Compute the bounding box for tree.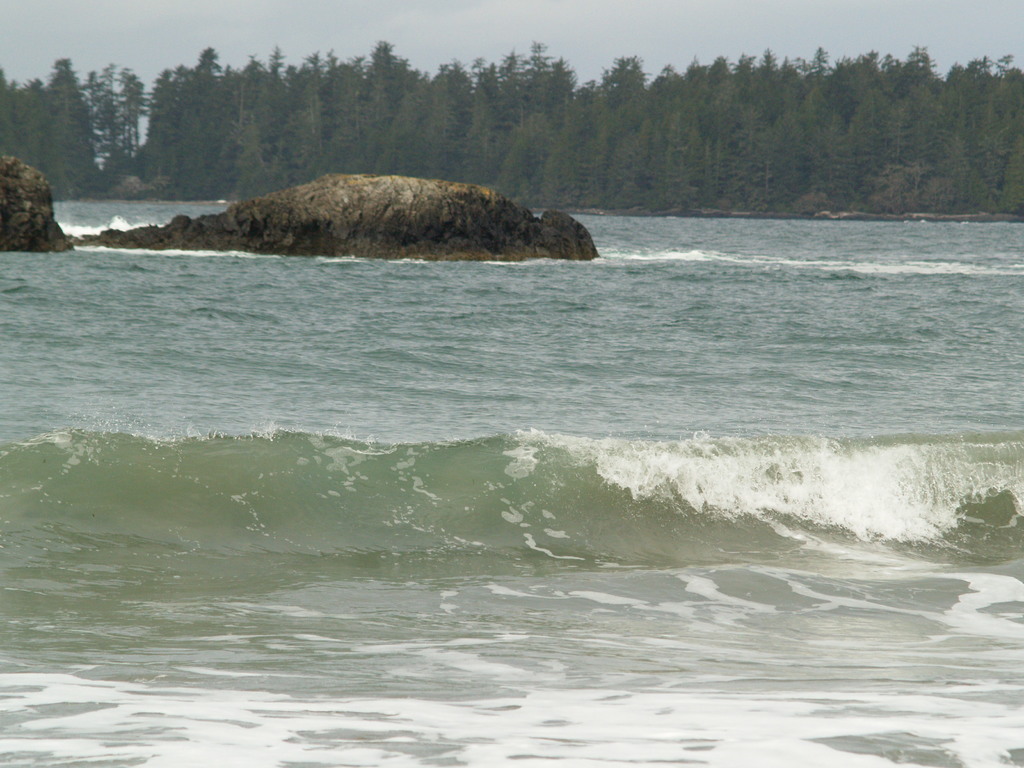
874:51:906:98.
